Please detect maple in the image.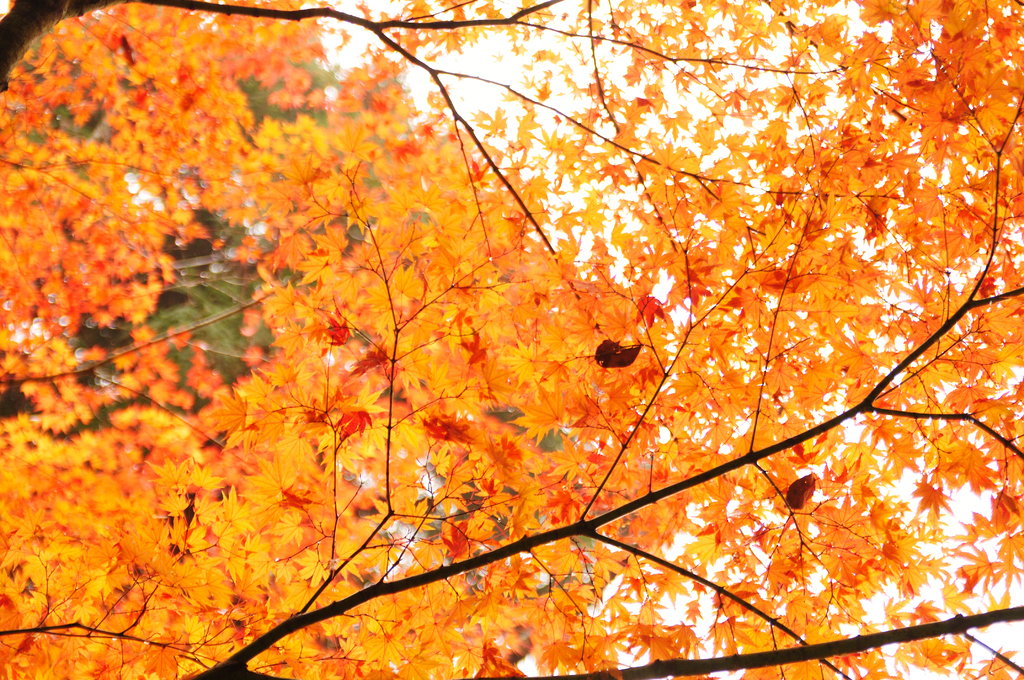
l=0, t=0, r=1023, b=679.
